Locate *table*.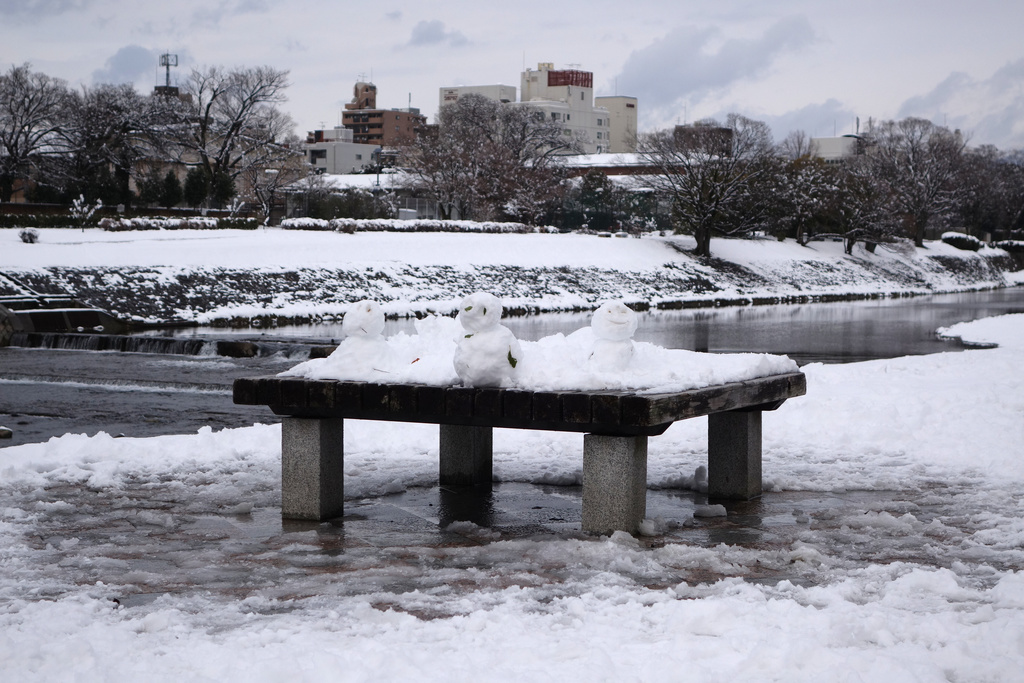
Bounding box: (left=269, top=341, right=787, bottom=522).
